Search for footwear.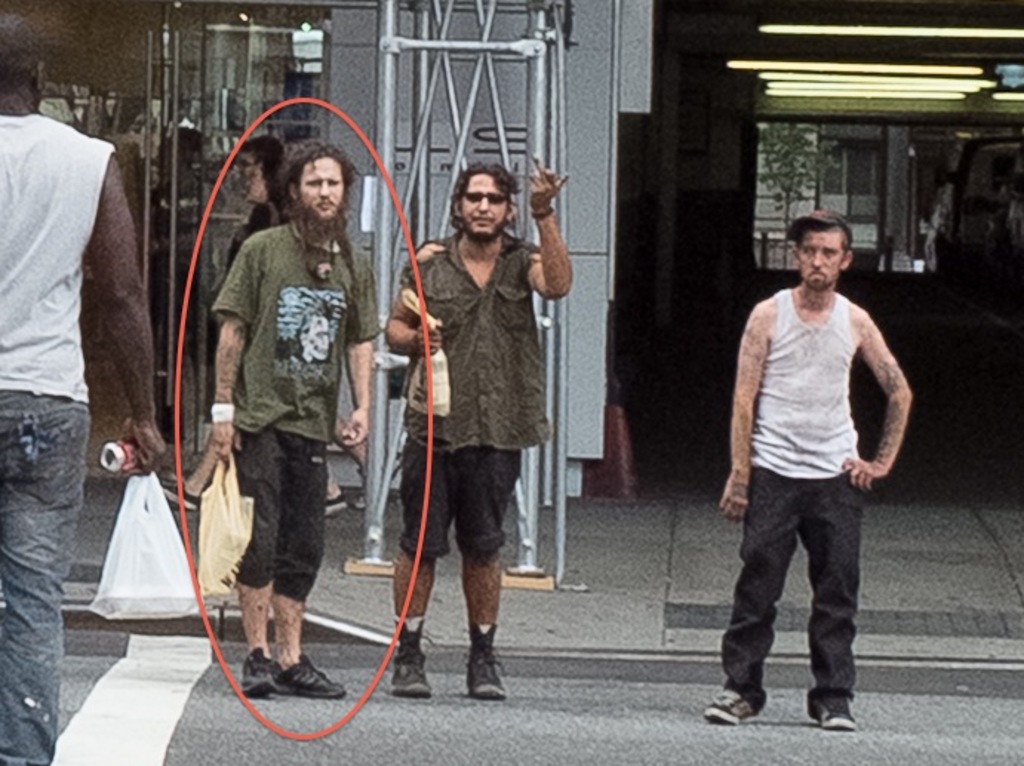
Found at 234, 645, 287, 701.
